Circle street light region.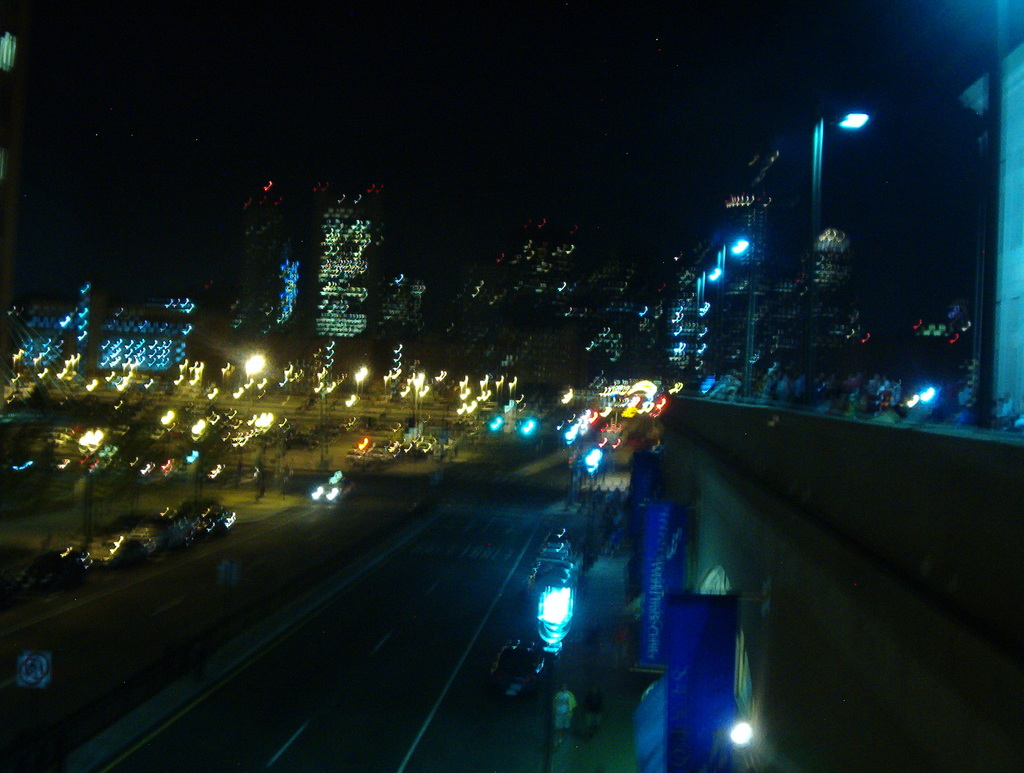
Region: left=691, top=261, right=721, bottom=391.
